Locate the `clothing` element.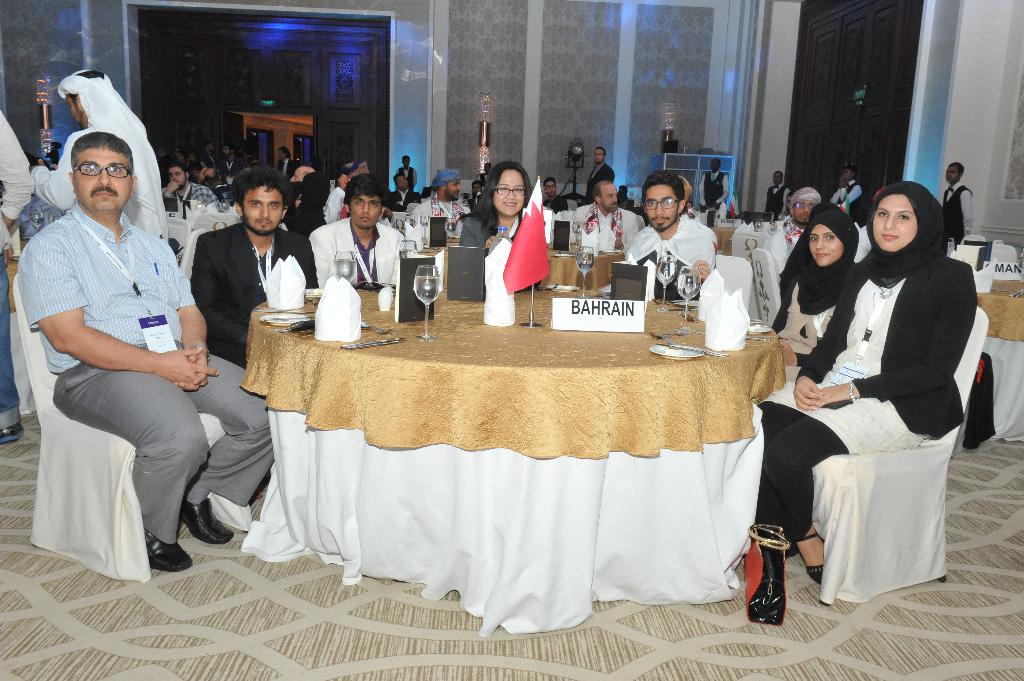
Element bbox: locate(188, 220, 310, 371).
